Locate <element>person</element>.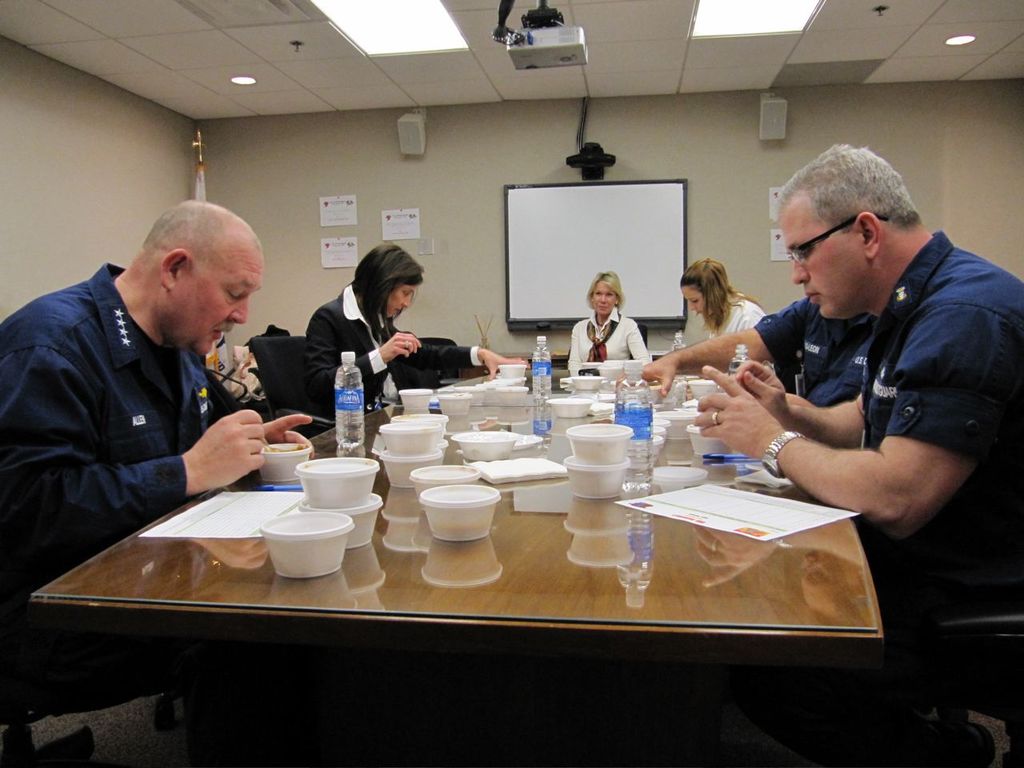
Bounding box: x1=562, y1=274, x2=649, y2=368.
